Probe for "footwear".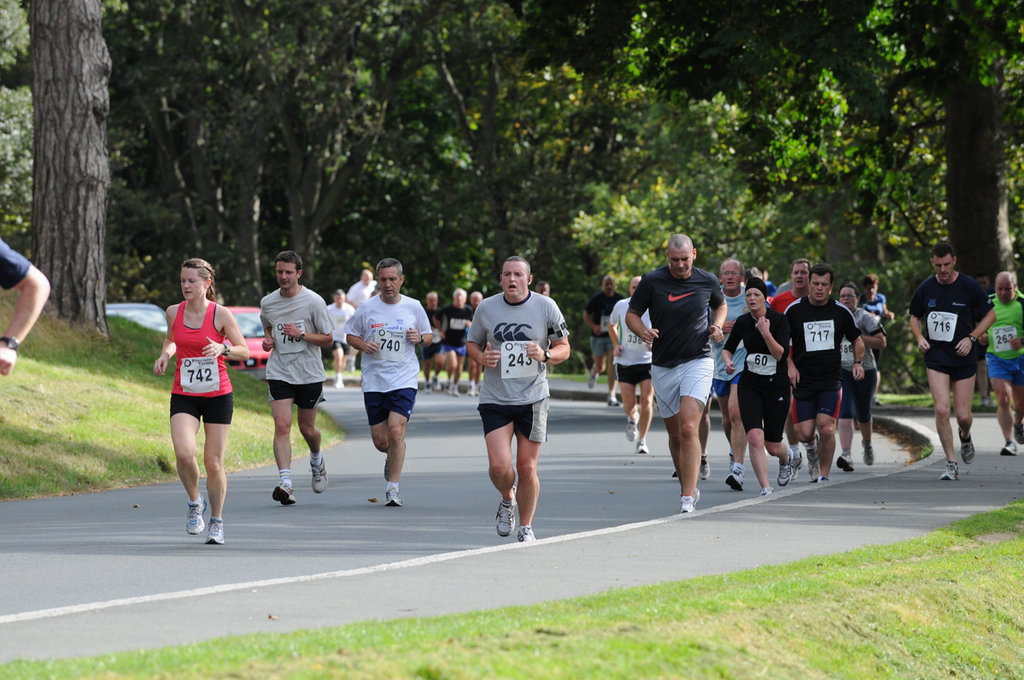
Probe result: bbox(690, 485, 699, 498).
